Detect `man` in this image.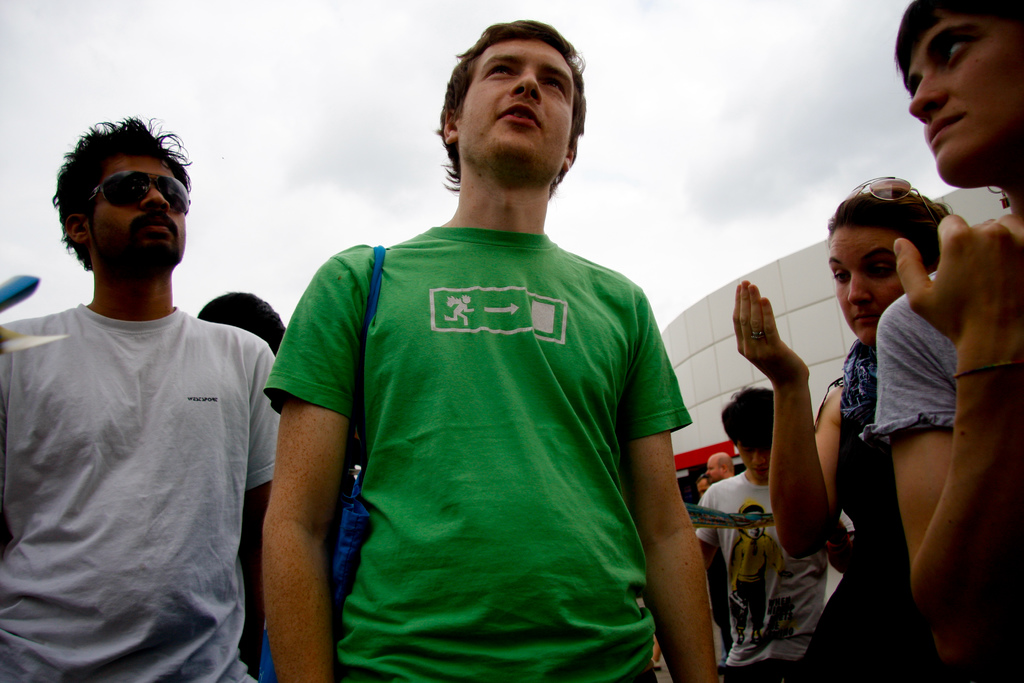
Detection: BBox(692, 386, 858, 682).
